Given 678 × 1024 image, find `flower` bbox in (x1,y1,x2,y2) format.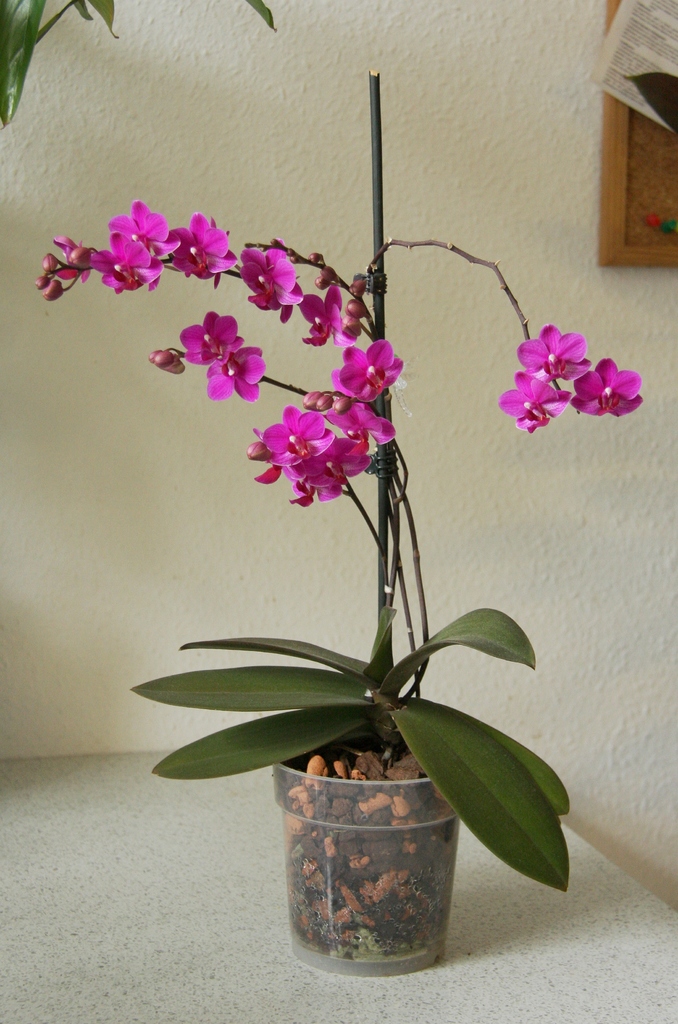
(111,200,172,259).
